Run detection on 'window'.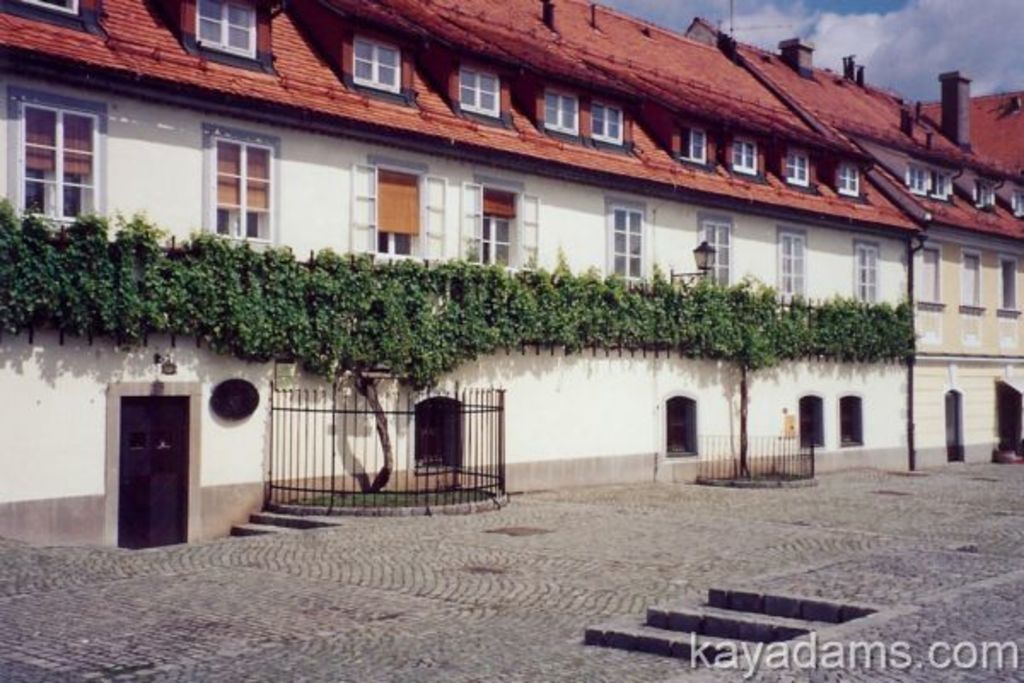
Result: bbox=(539, 89, 577, 128).
